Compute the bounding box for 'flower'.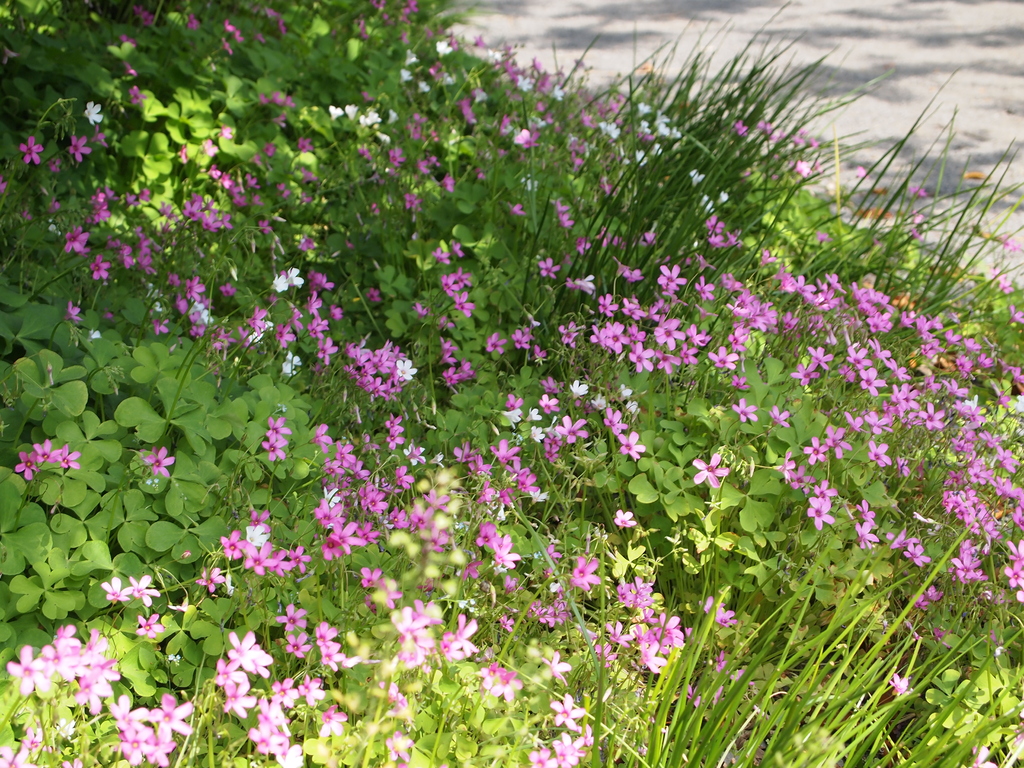
detection(13, 449, 44, 484).
